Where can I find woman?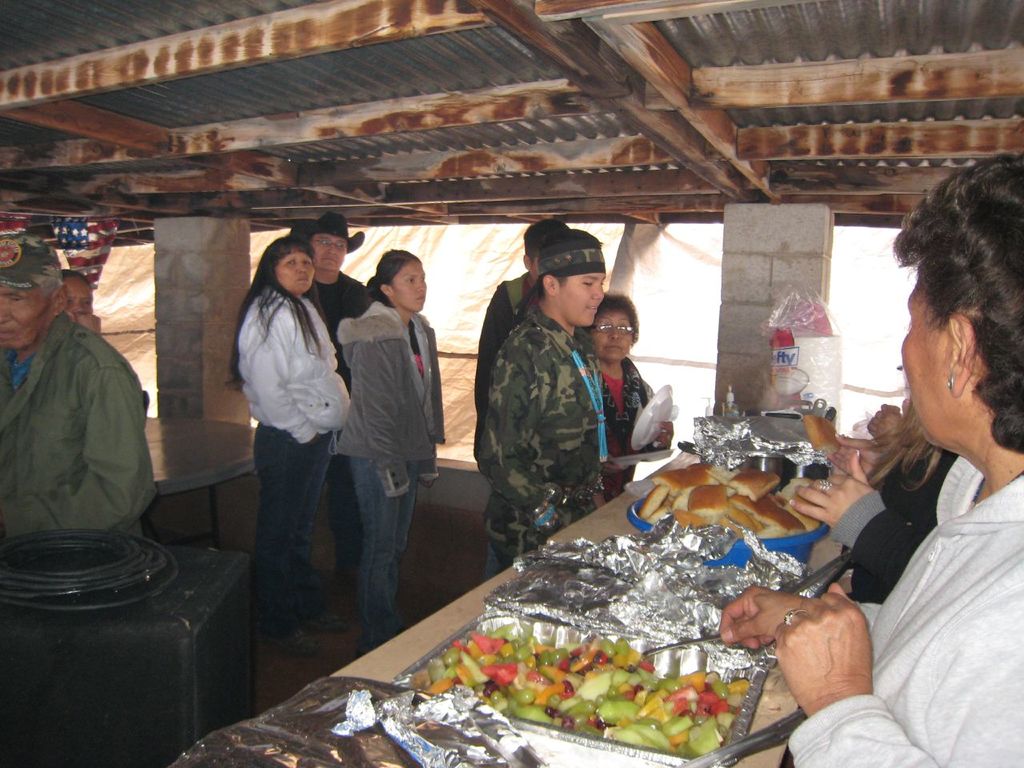
You can find it at Rect(786, 394, 953, 606).
